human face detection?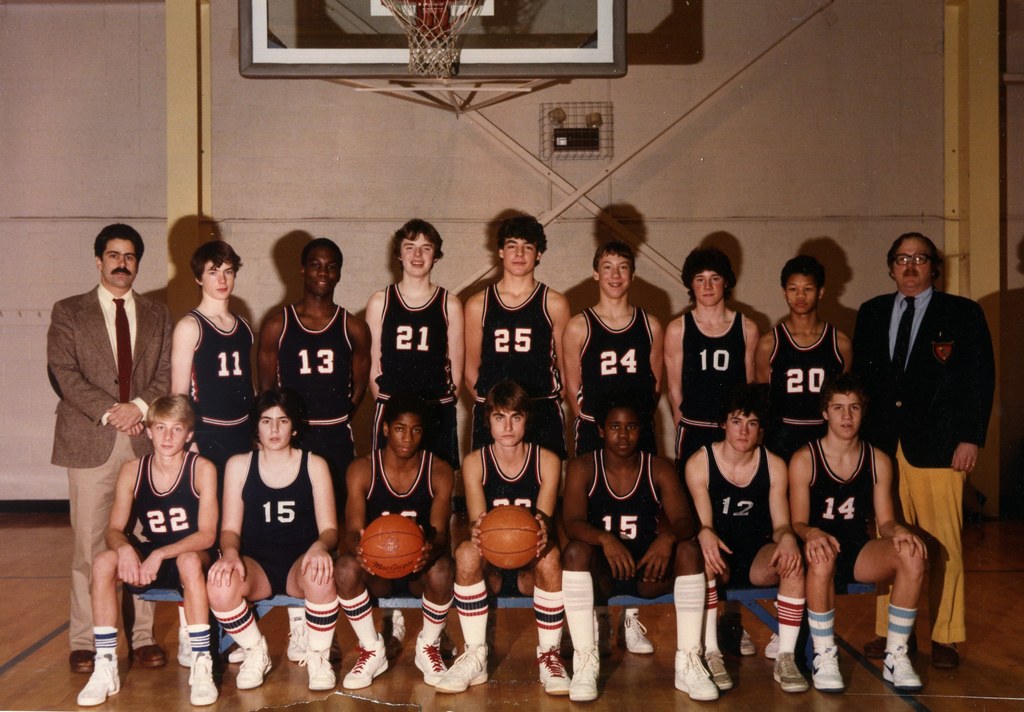
bbox=(503, 235, 534, 271)
